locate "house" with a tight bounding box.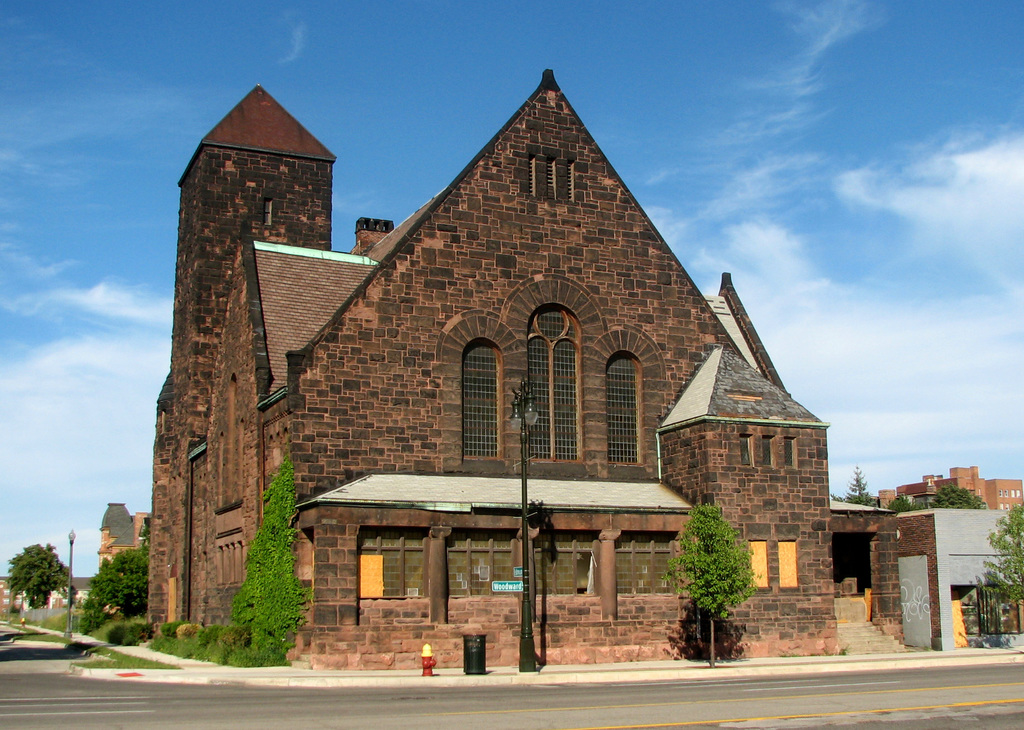
<box>145,70,936,670</box>.
